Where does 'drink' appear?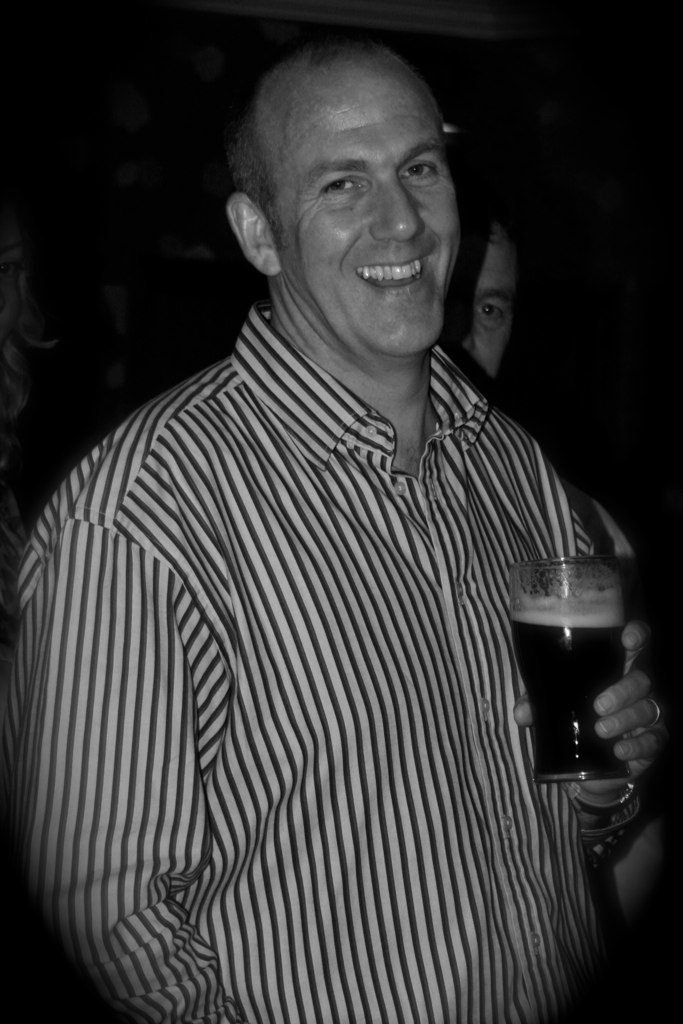
Appears at BBox(519, 532, 635, 810).
